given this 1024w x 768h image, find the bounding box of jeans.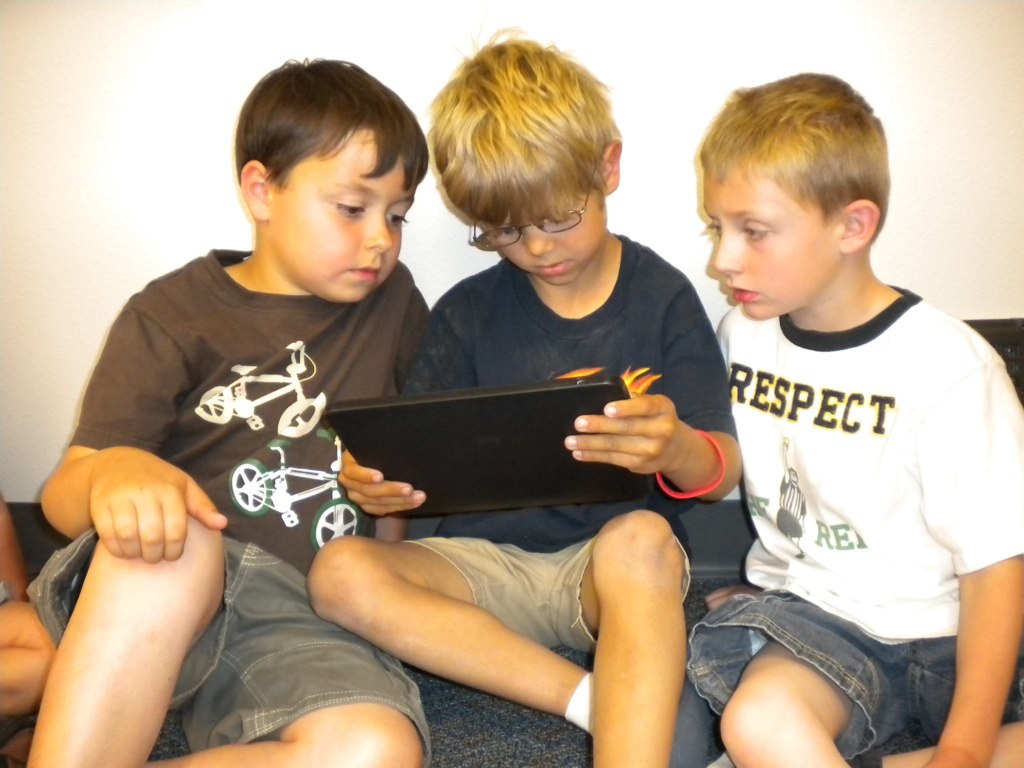
[left=663, top=563, right=972, bottom=744].
